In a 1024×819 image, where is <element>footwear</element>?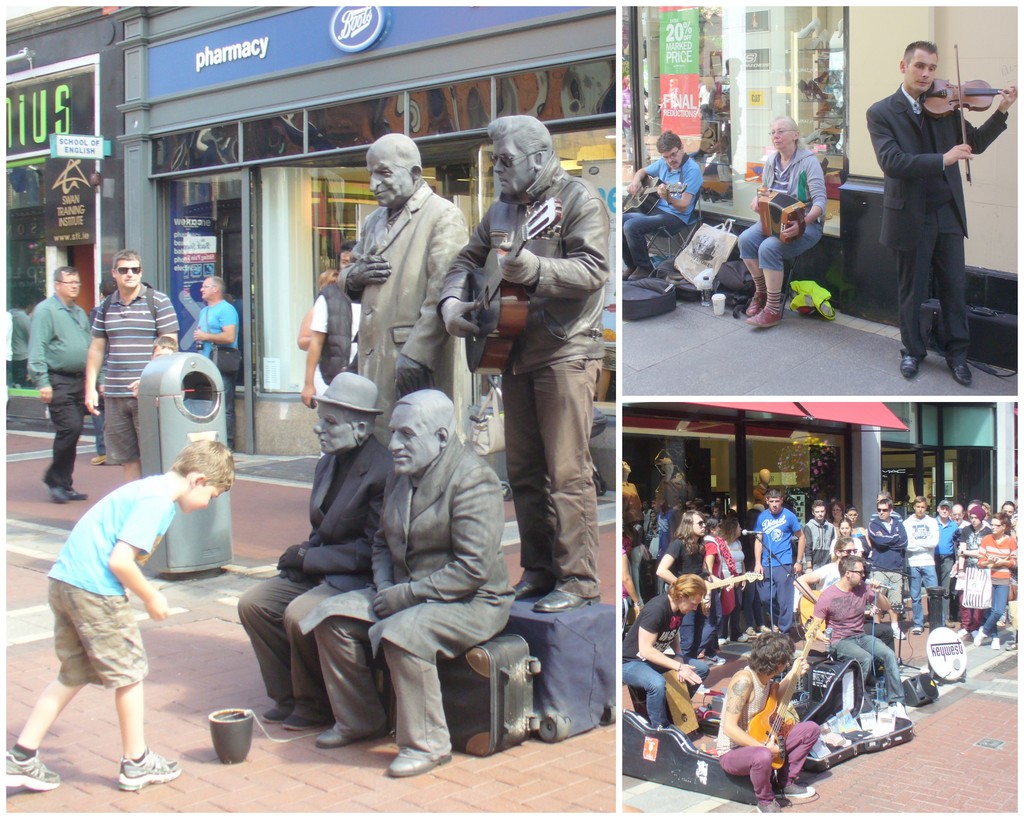
pyautogui.locateOnScreen(742, 290, 762, 314).
